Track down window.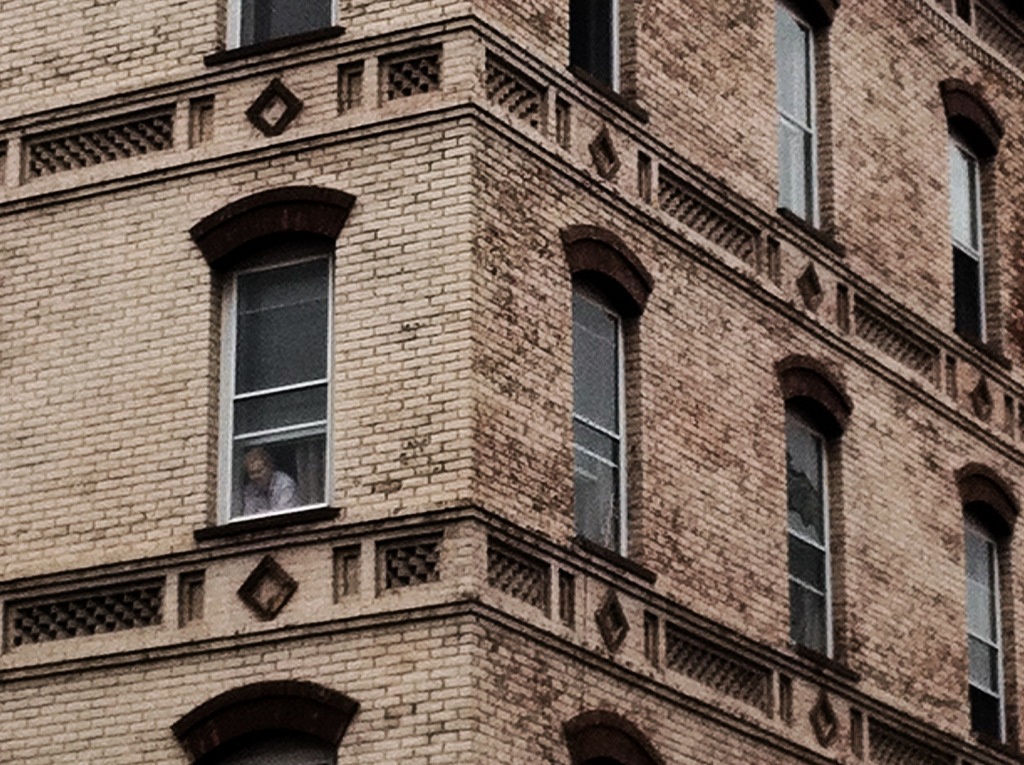
Tracked to (x1=774, y1=0, x2=820, y2=232).
